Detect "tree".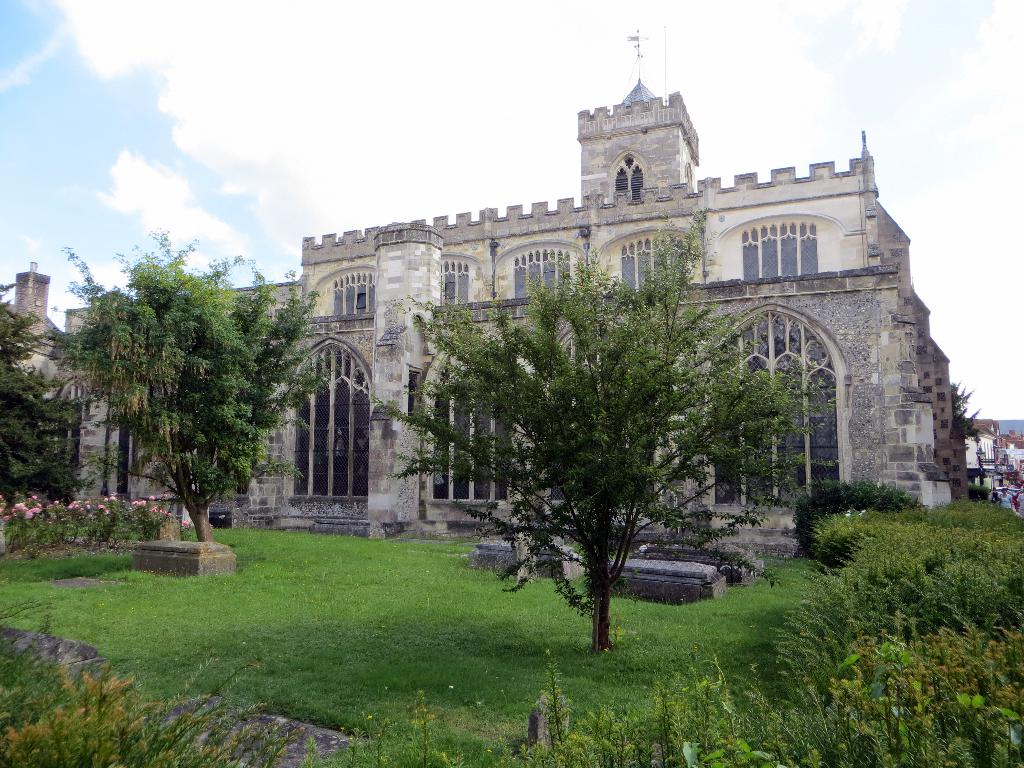
Detected at (4,280,117,533).
